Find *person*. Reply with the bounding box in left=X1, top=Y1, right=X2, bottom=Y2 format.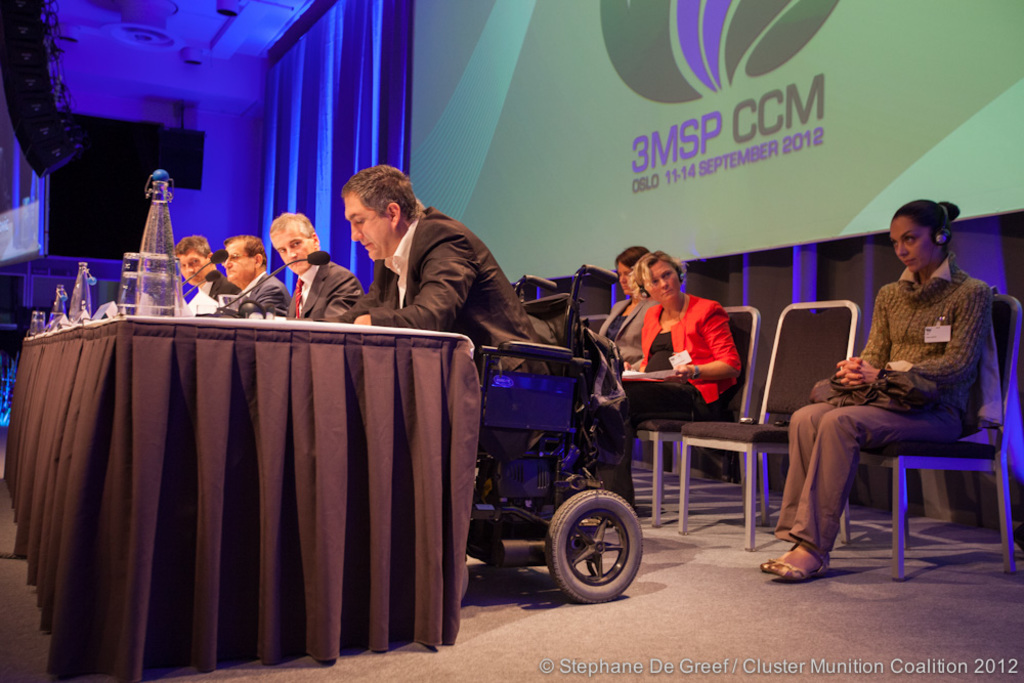
left=262, top=211, right=356, bottom=326.
